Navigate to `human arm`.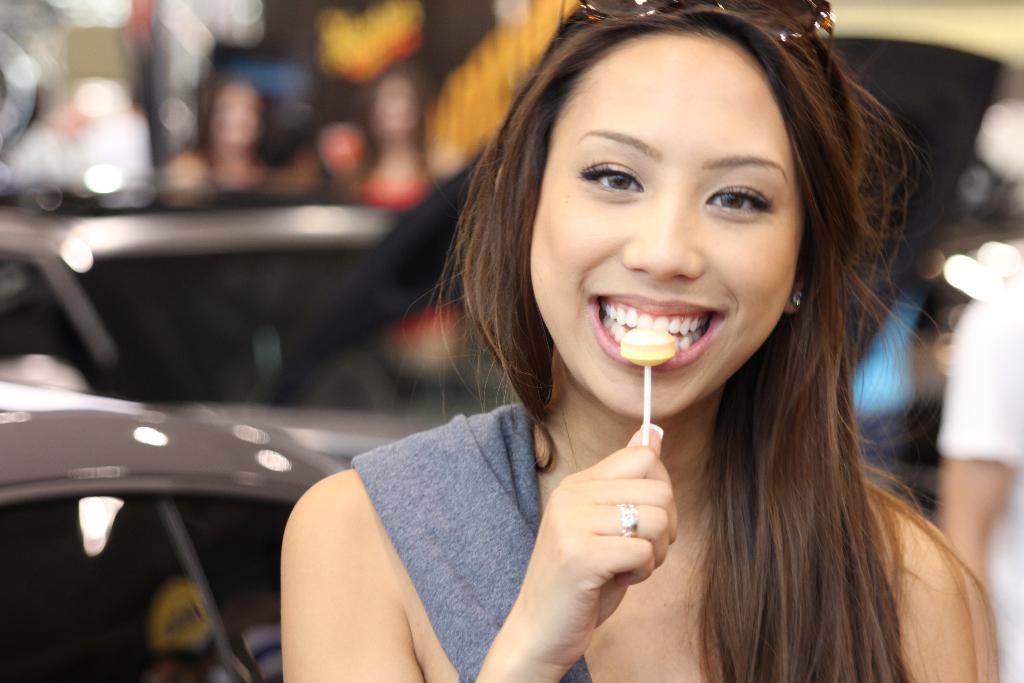
Navigation target: <bbox>283, 400, 703, 679</bbox>.
